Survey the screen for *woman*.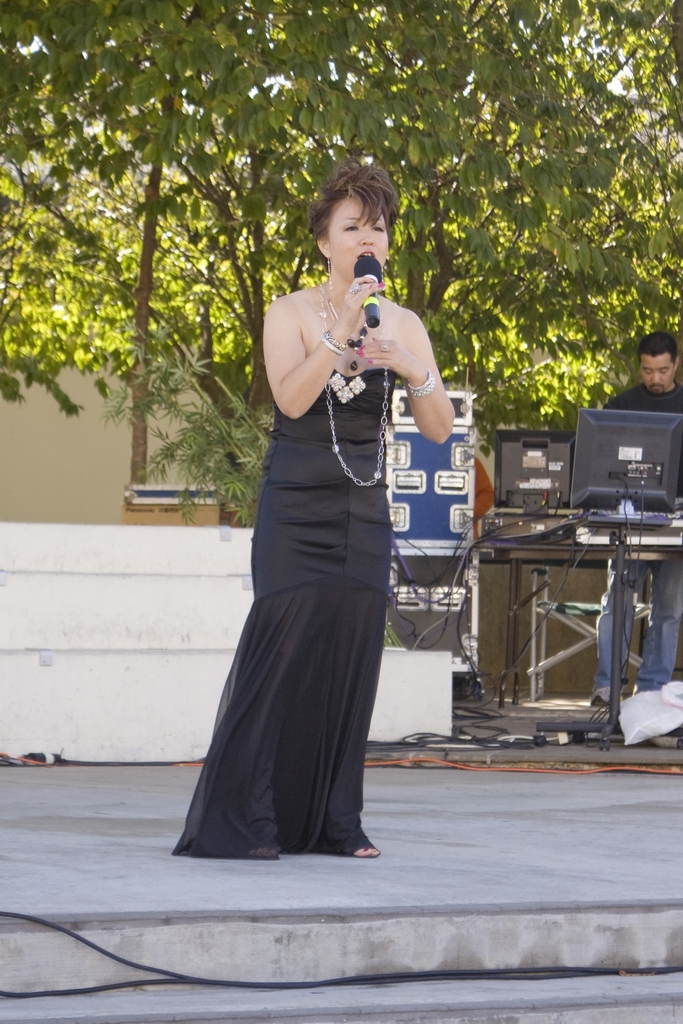
Survey found: rect(170, 163, 455, 861).
